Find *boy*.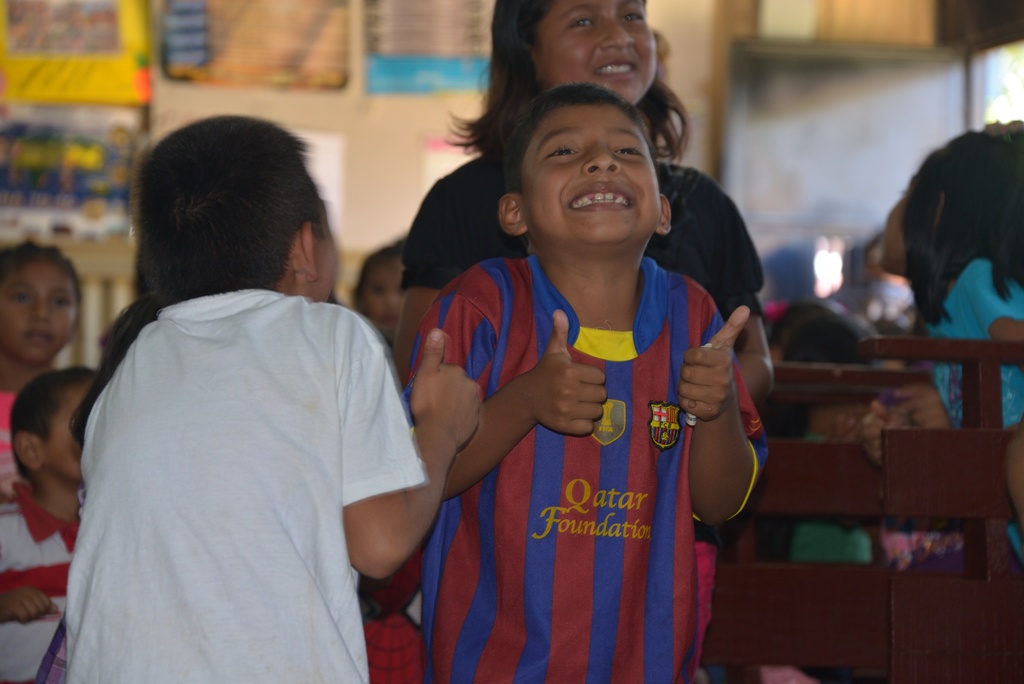
bbox=[51, 112, 488, 683].
